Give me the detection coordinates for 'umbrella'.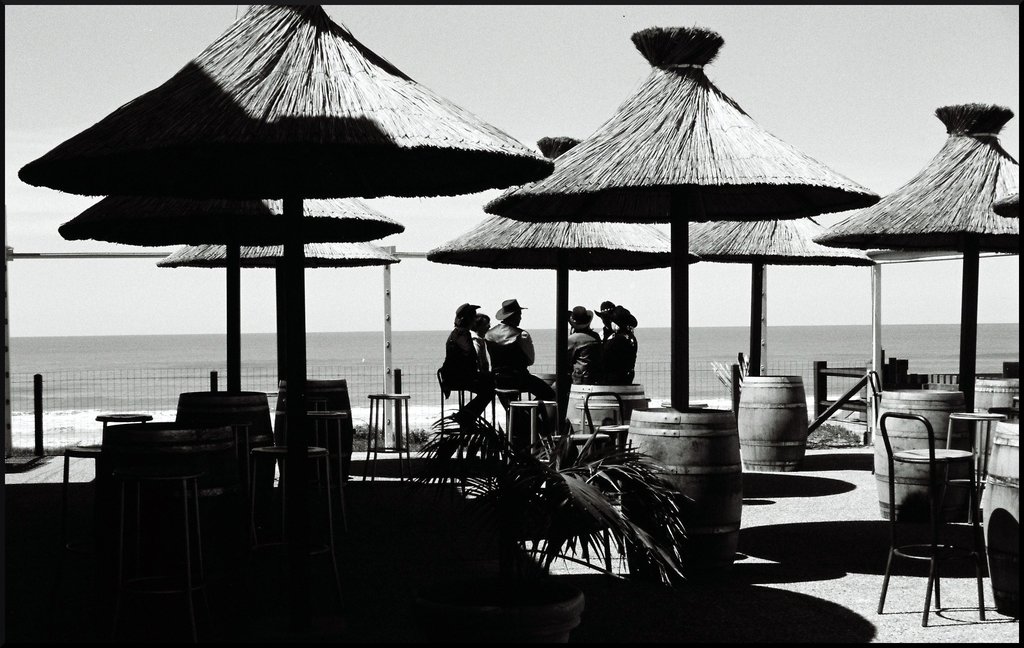
select_region(417, 136, 687, 405).
